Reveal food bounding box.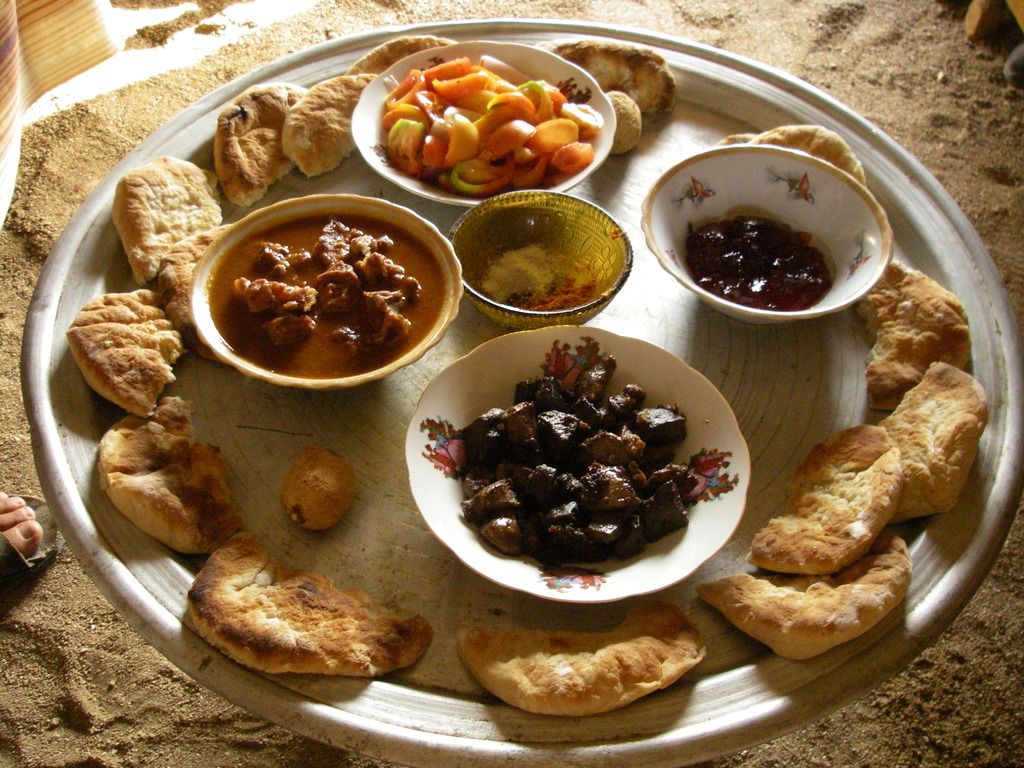
Revealed: [65,288,181,417].
